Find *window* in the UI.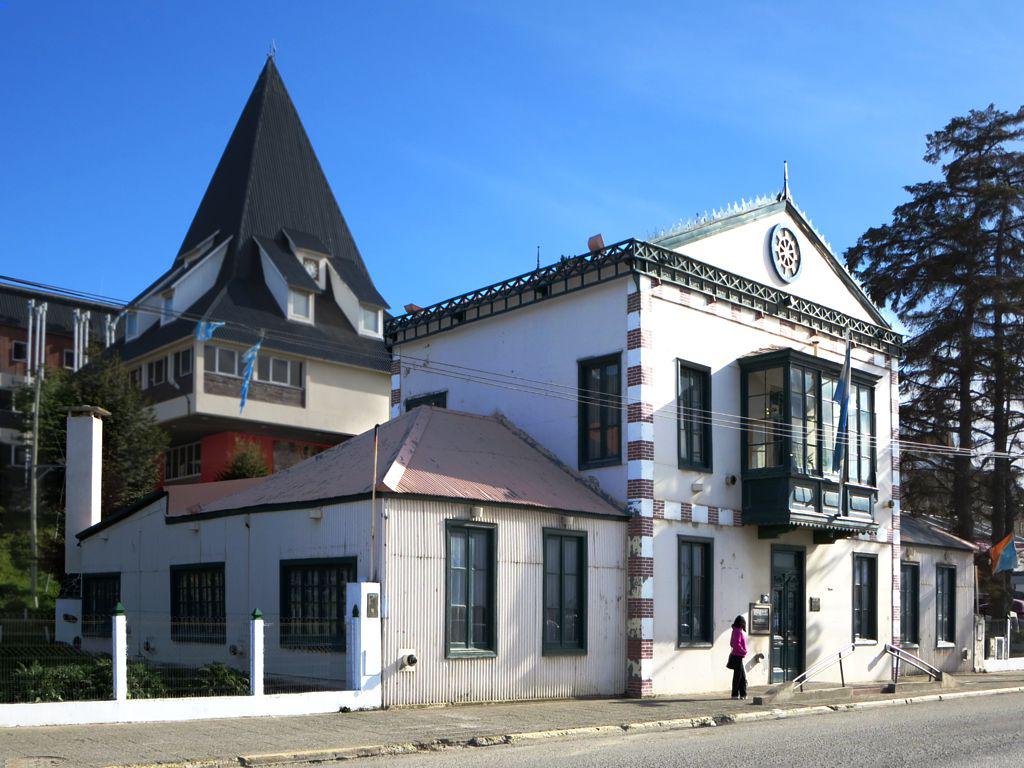
UI element at (674, 356, 716, 478).
